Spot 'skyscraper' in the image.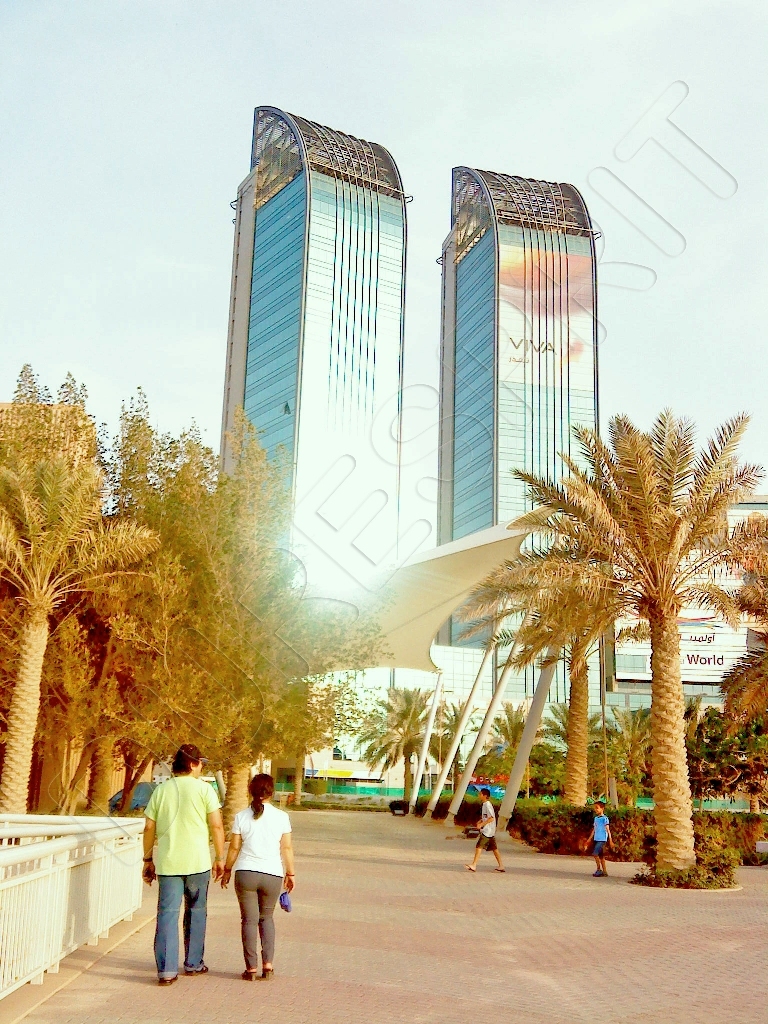
'skyscraper' found at (x1=435, y1=162, x2=600, y2=703).
